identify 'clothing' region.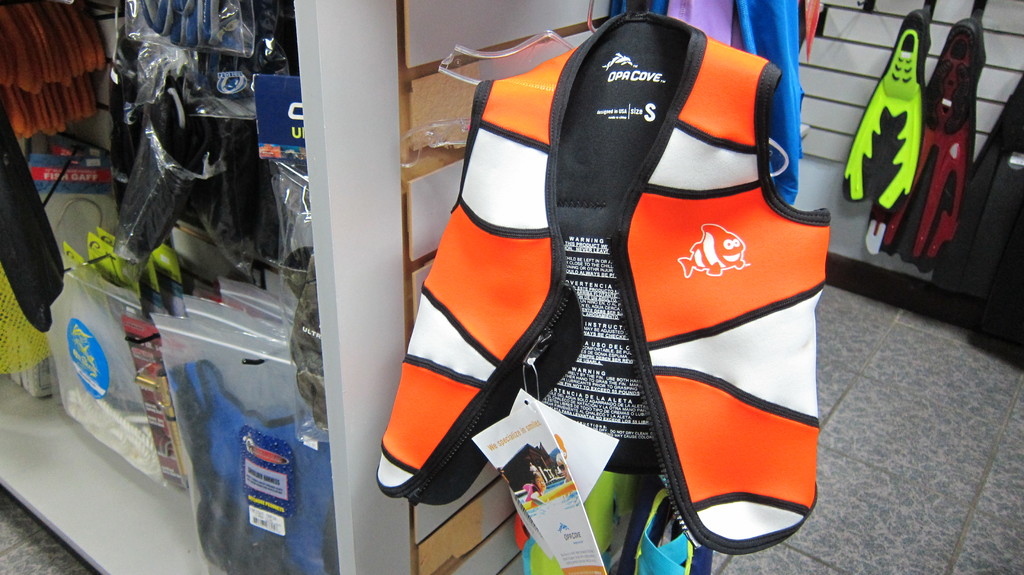
Region: crop(606, 0, 807, 204).
